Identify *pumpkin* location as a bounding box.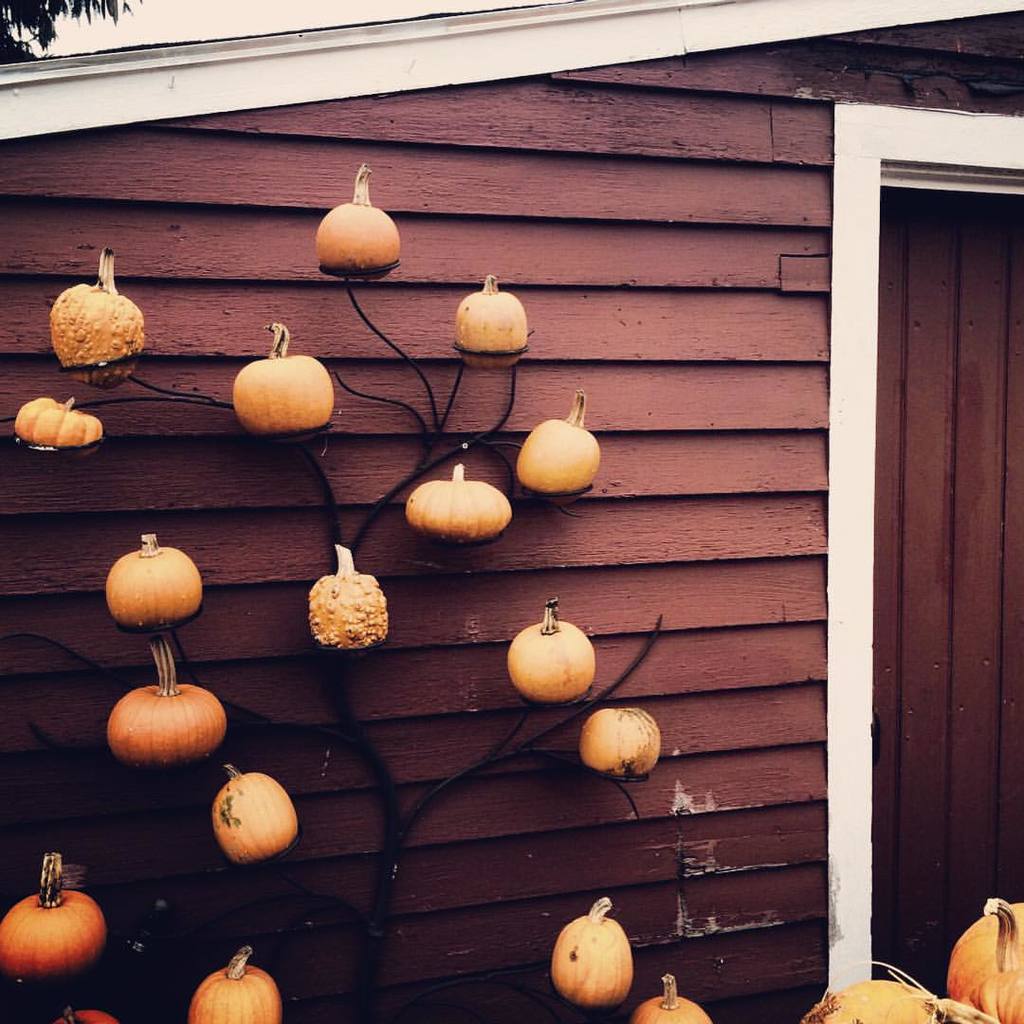
(x1=210, y1=759, x2=300, y2=853).
